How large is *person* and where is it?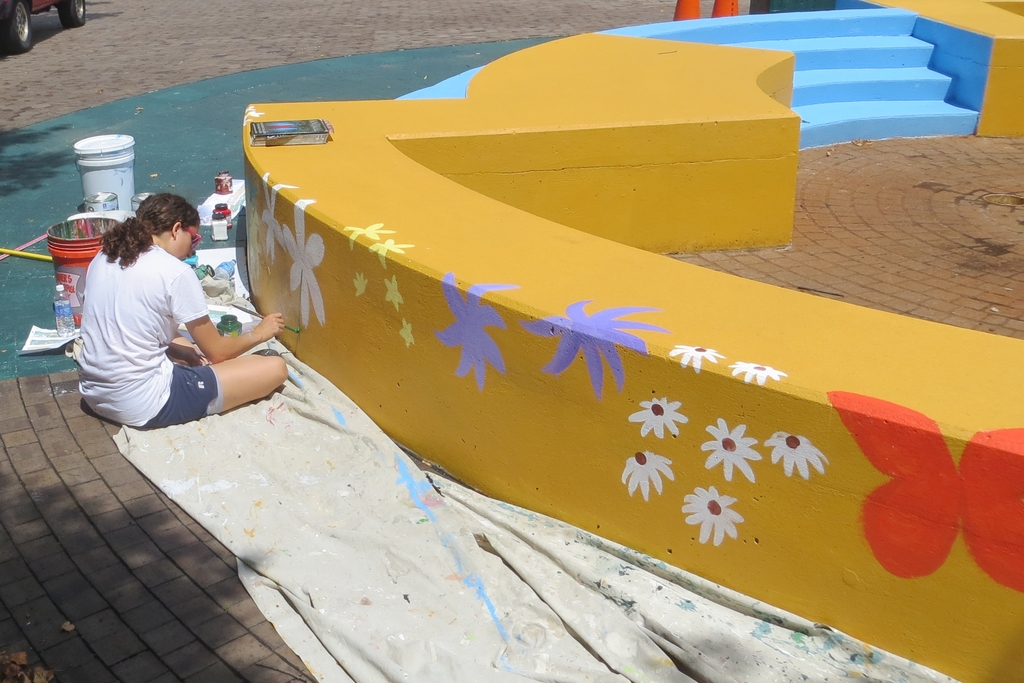
Bounding box: <bbox>67, 186, 254, 454</bbox>.
